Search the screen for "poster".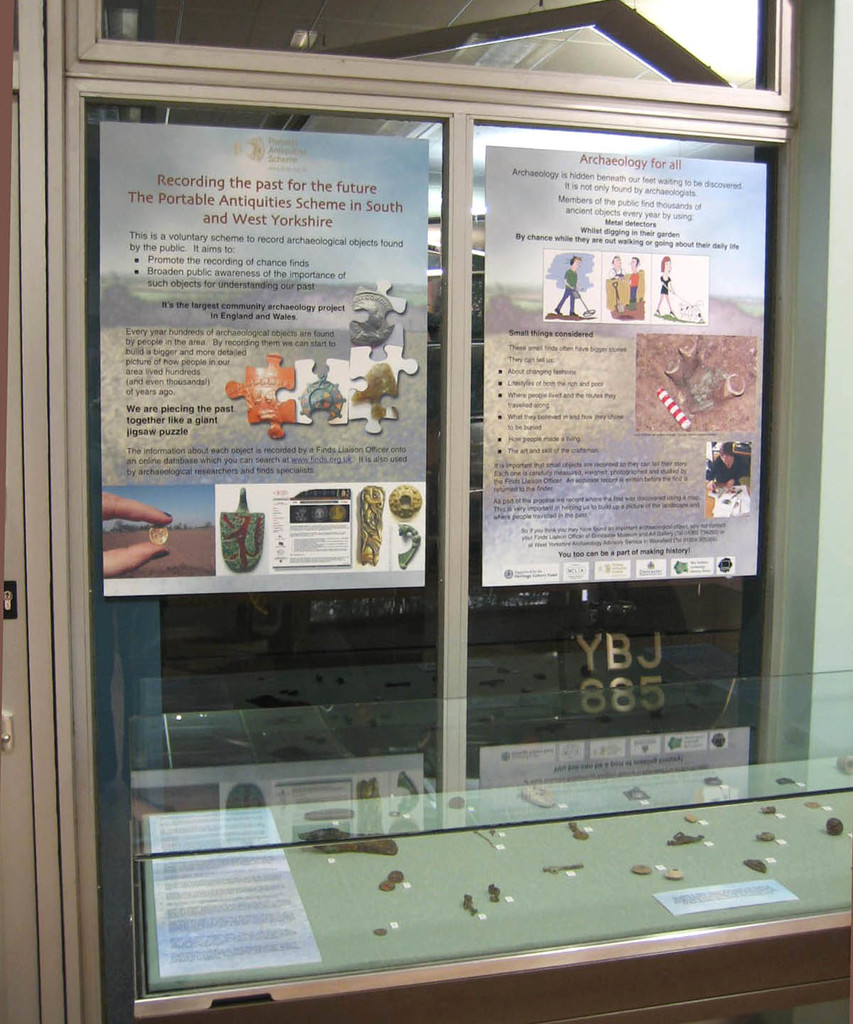
Found at l=483, t=147, r=765, b=586.
